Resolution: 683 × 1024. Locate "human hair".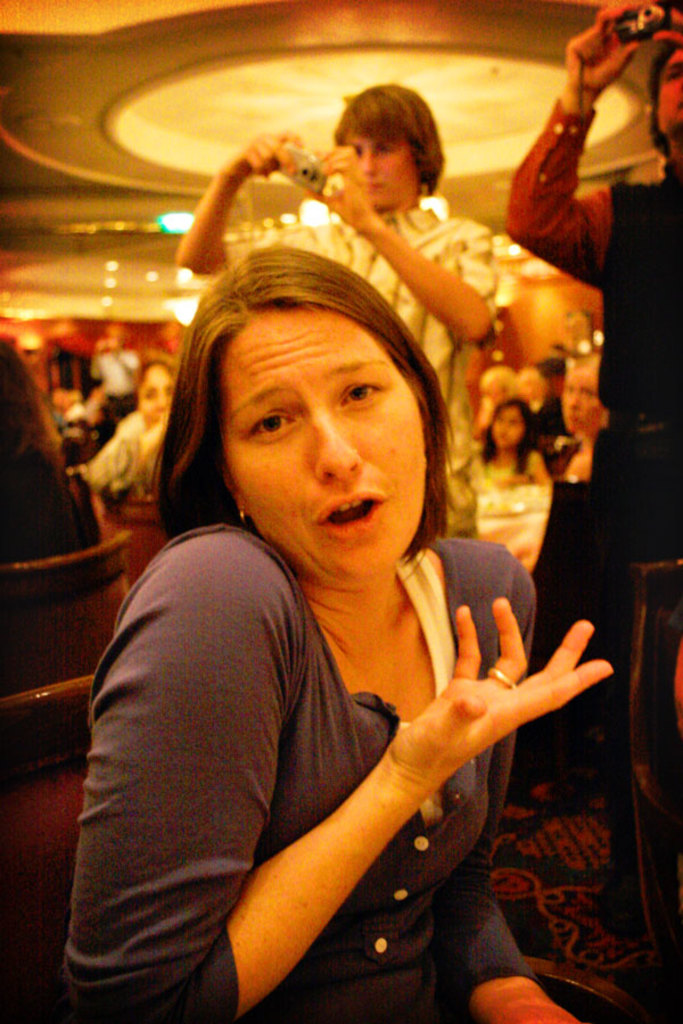
{"left": 644, "top": 41, "right": 682, "bottom": 160}.
